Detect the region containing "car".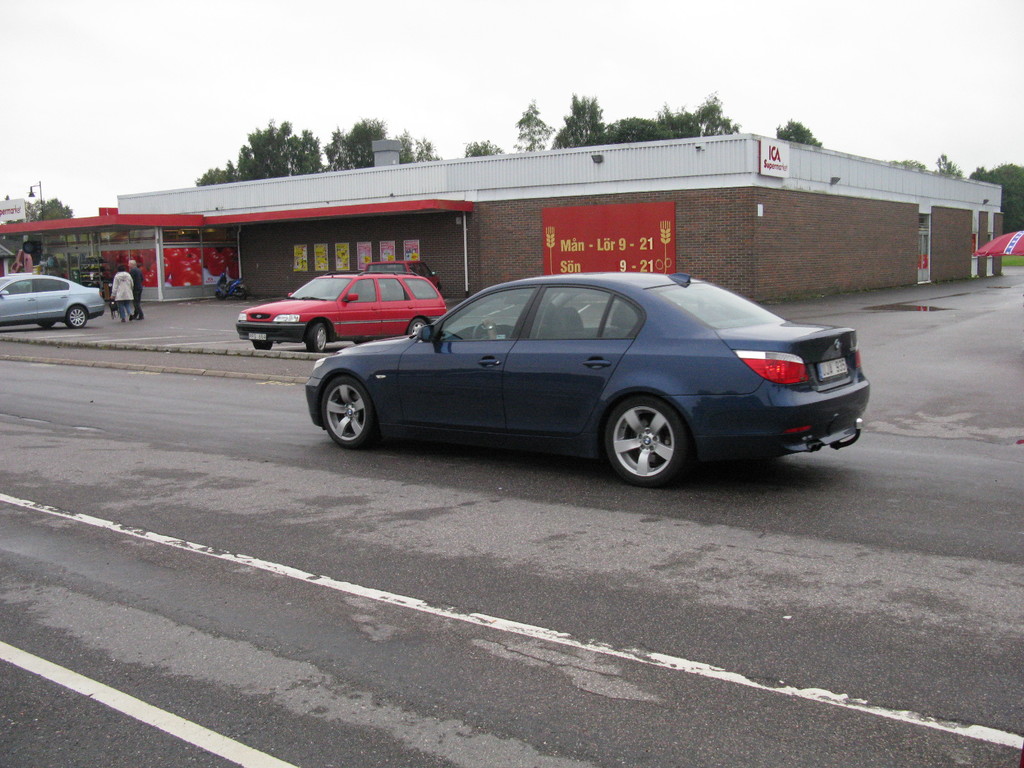
<bbox>232, 276, 448, 349</bbox>.
